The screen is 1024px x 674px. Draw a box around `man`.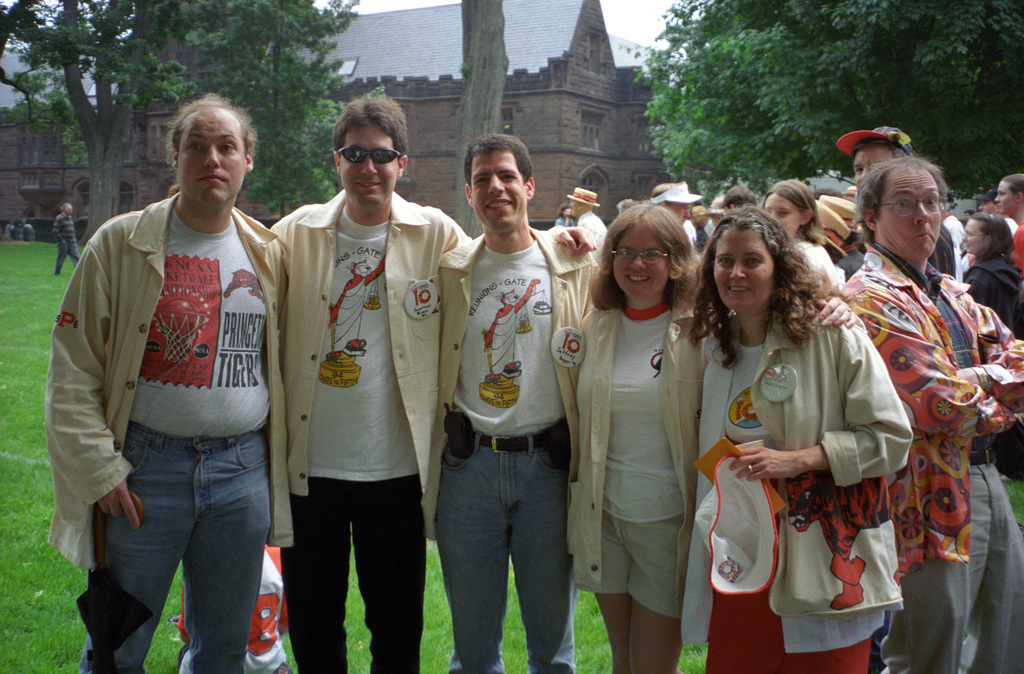
rect(564, 186, 606, 263).
